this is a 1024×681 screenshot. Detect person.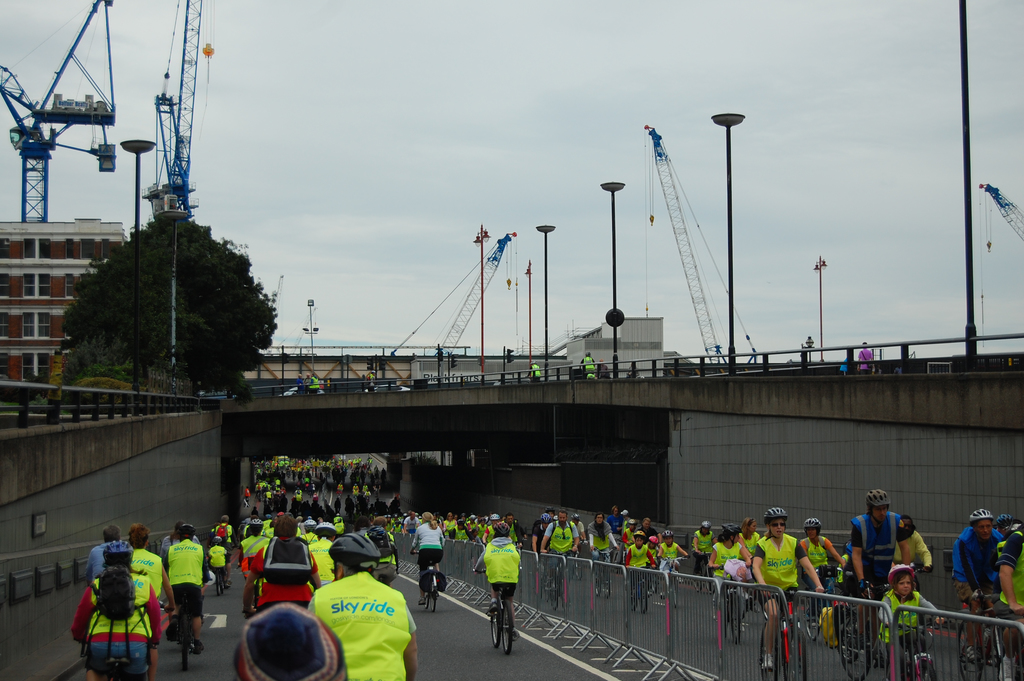
<box>72,537,166,680</box>.
